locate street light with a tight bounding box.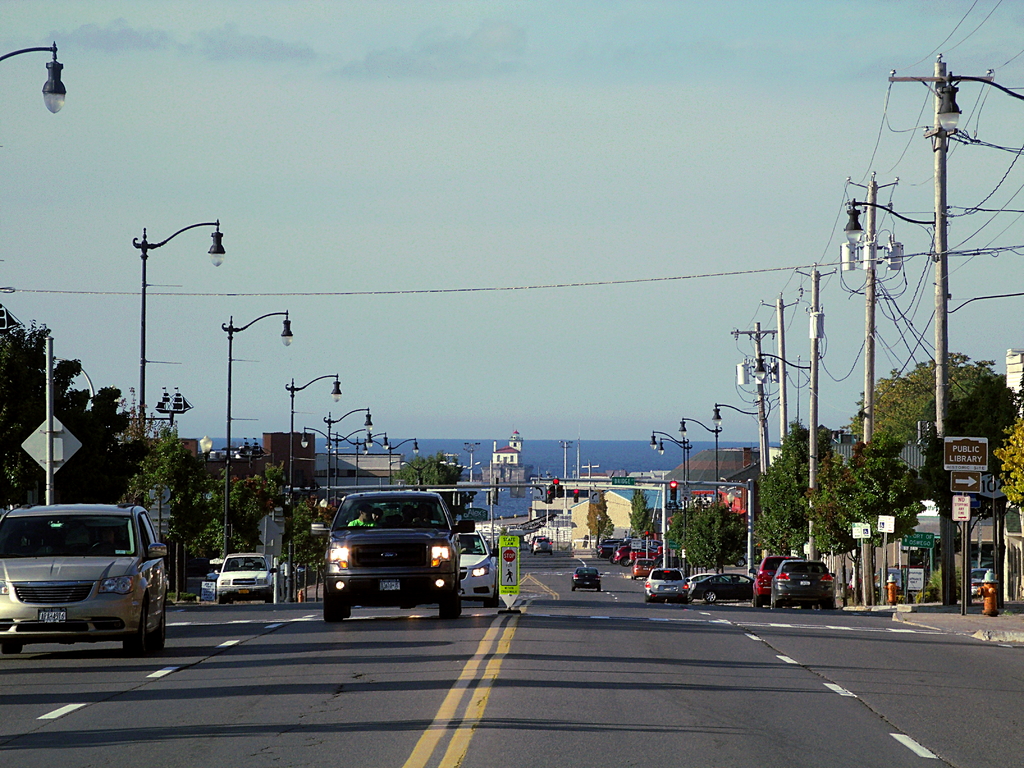
pyautogui.locateOnScreen(650, 426, 683, 532).
